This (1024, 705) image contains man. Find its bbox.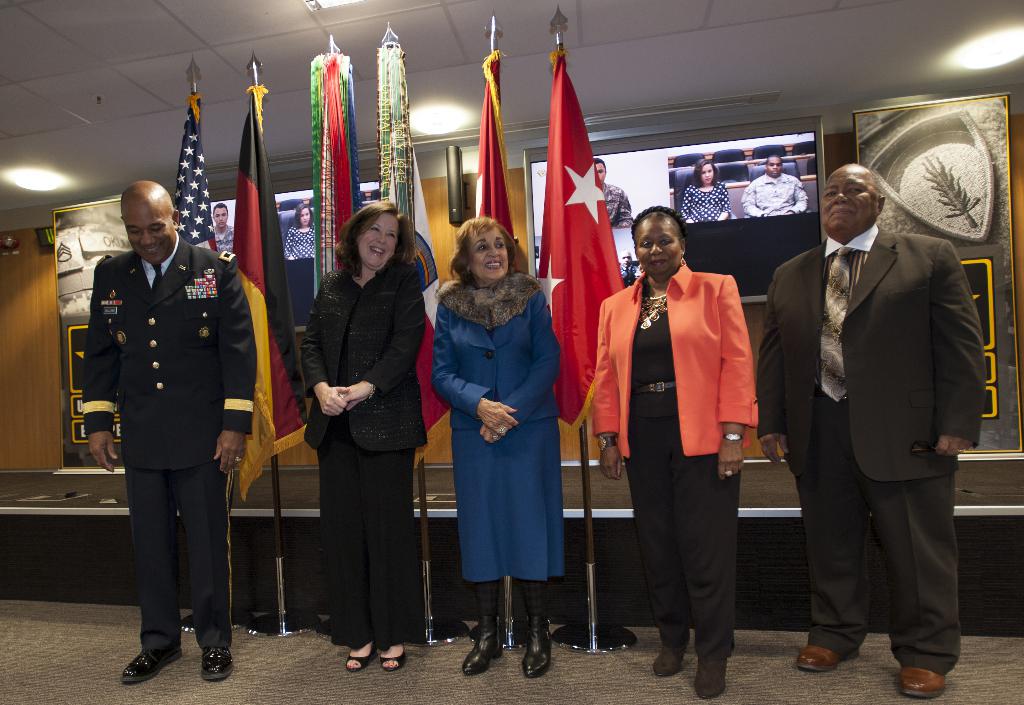
bbox=(776, 102, 991, 702).
